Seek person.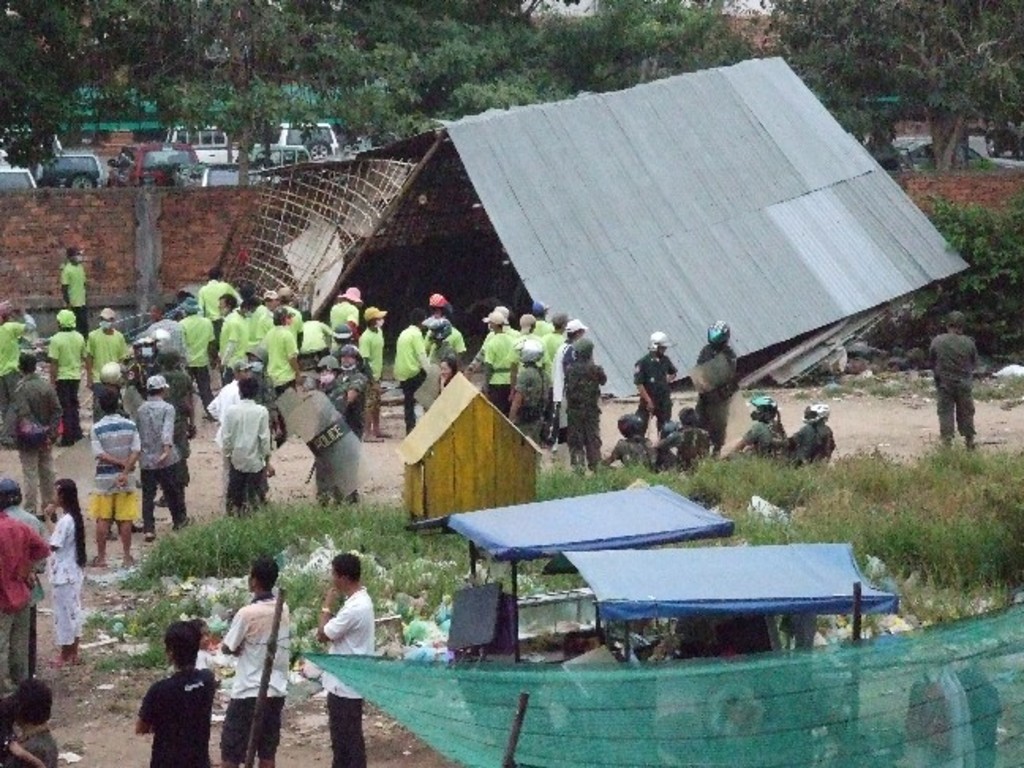
629/332/683/435.
